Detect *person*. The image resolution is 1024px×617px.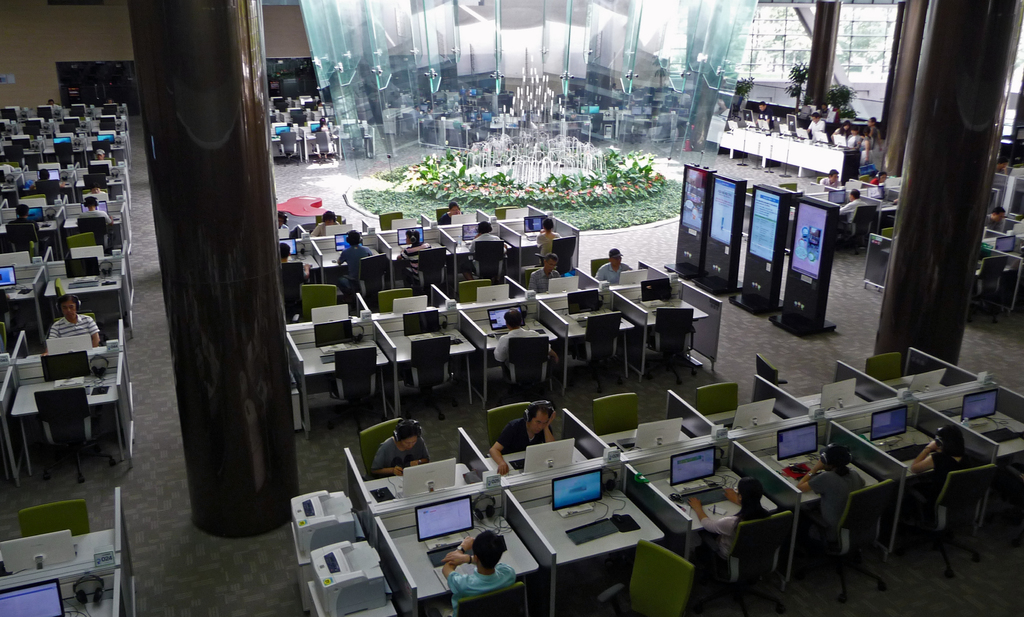
[339, 227, 371, 290].
